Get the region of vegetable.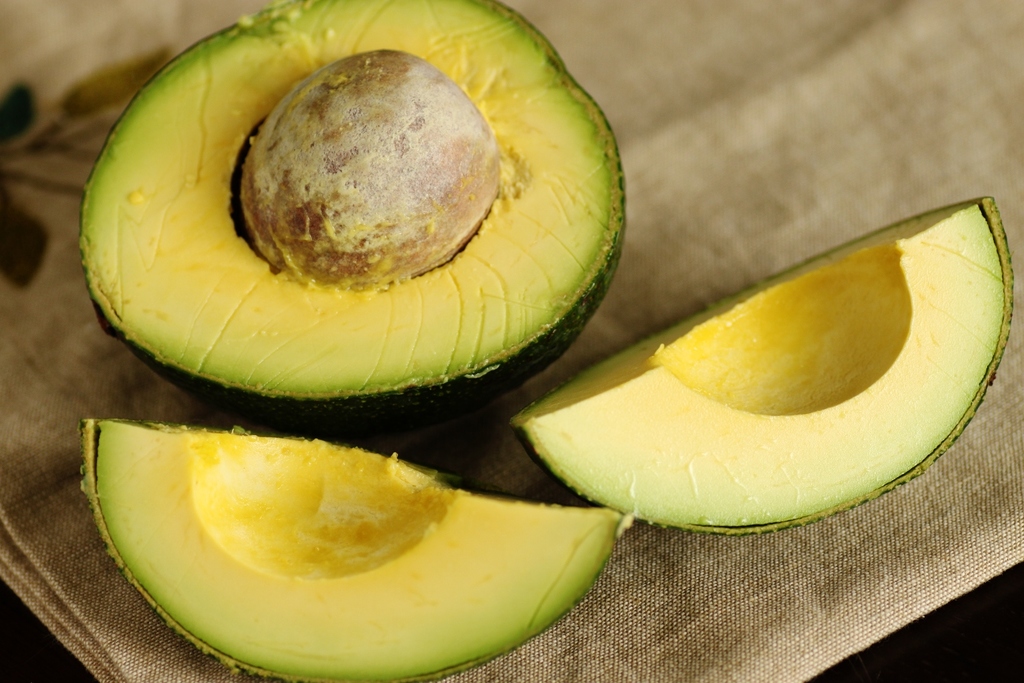
{"x1": 78, "y1": 417, "x2": 629, "y2": 682}.
